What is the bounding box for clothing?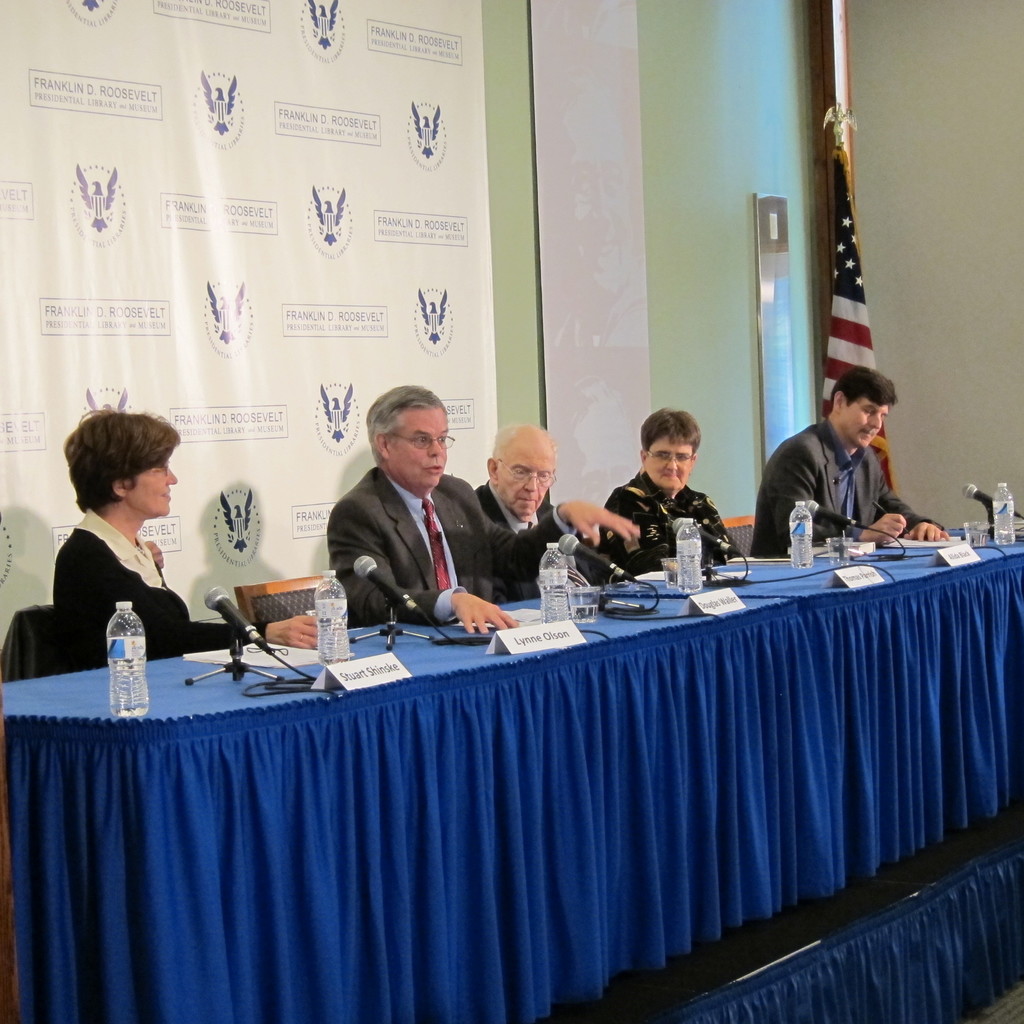
326/464/576/627.
